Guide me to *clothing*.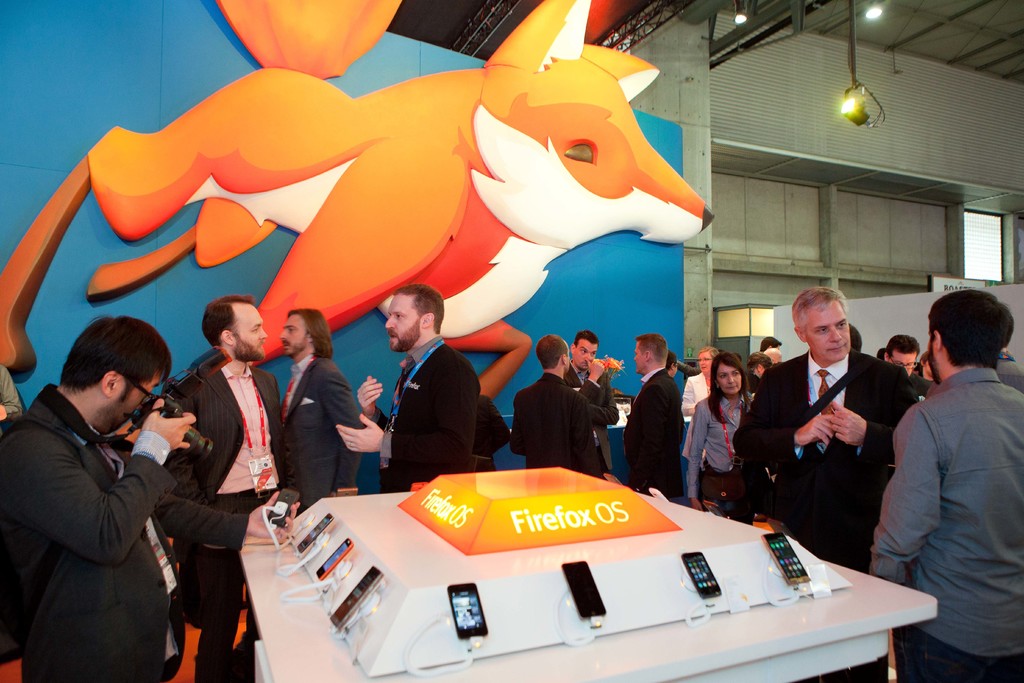
Guidance: BBox(364, 345, 479, 483).
